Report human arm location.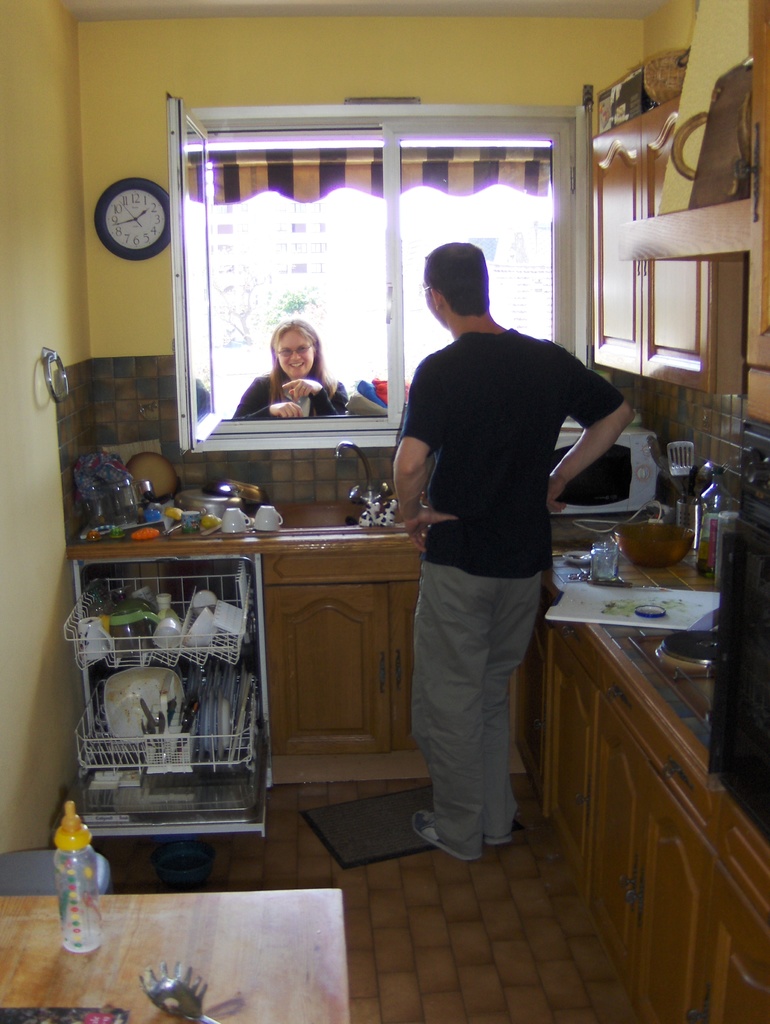
Report: left=229, top=375, right=304, bottom=419.
